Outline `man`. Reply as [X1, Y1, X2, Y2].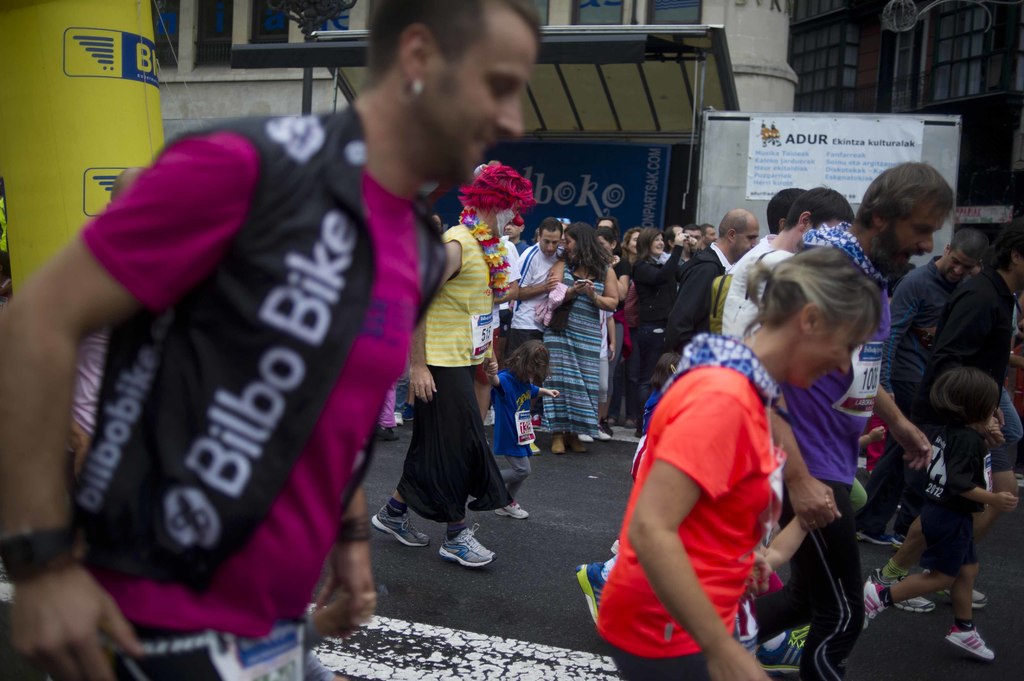
[596, 218, 620, 229].
